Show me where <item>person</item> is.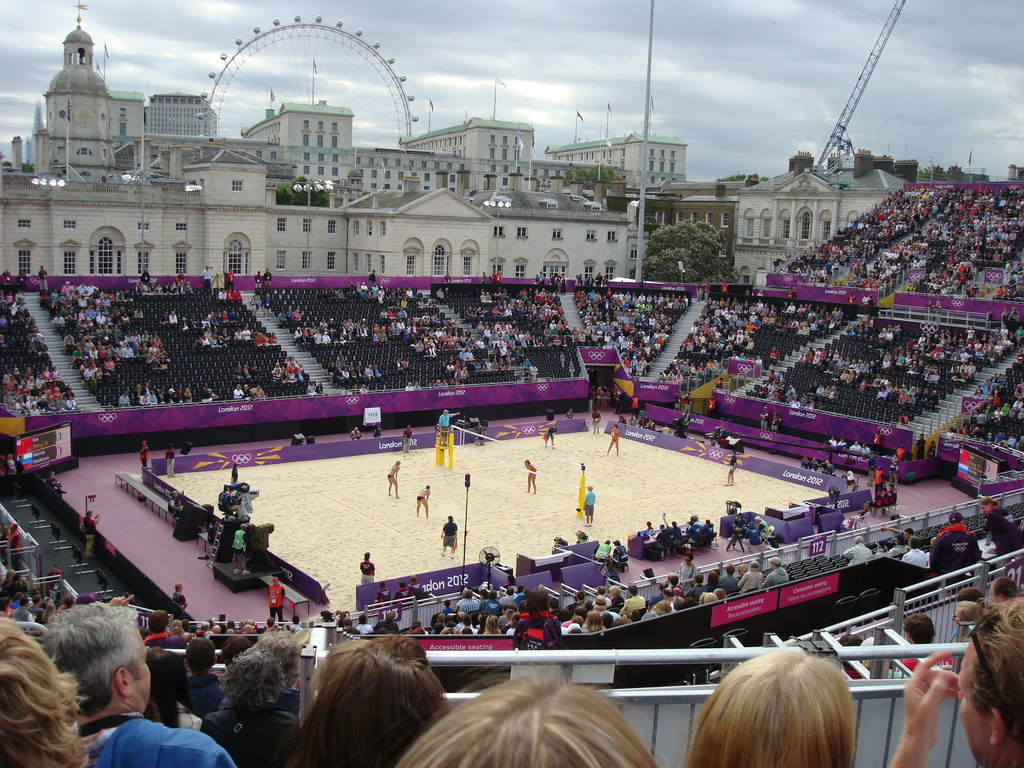
<item>person</item> is at bbox=[160, 310, 171, 330].
